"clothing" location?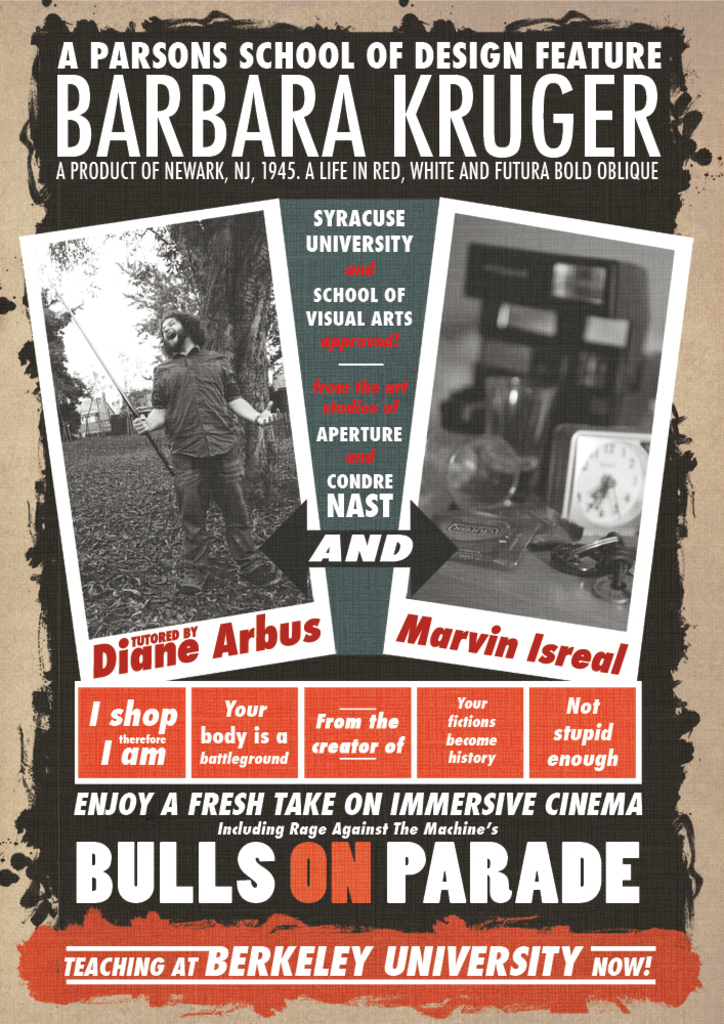
pyautogui.locateOnScreen(138, 306, 261, 544)
